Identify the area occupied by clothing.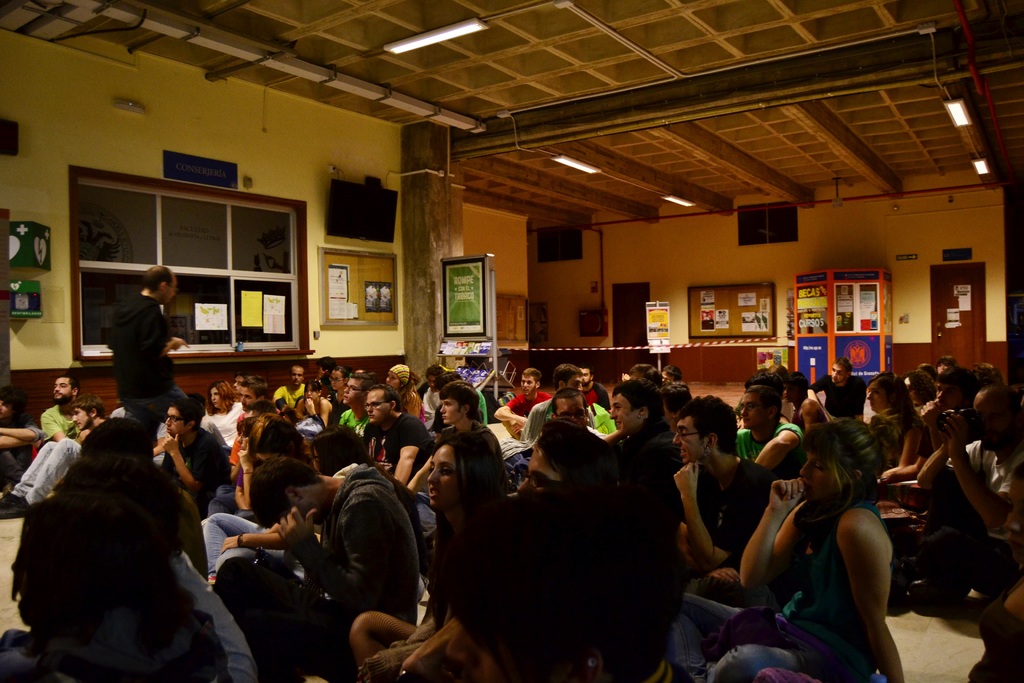
Area: region(10, 436, 84, 504).
